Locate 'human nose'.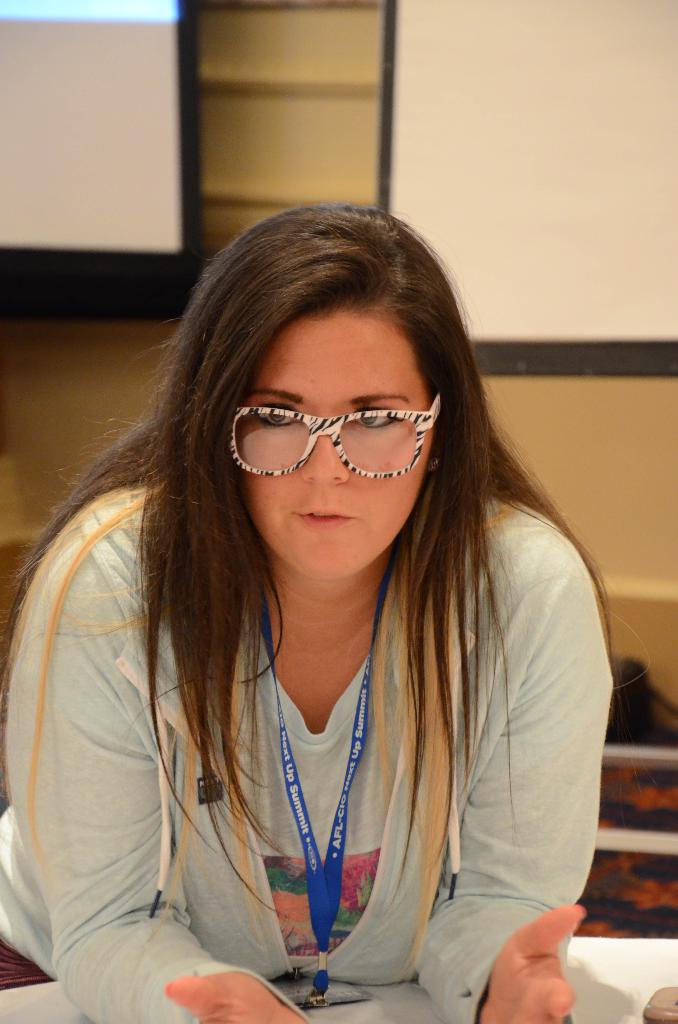
Bounding box: bbox=[297, 423, 351, 486].
